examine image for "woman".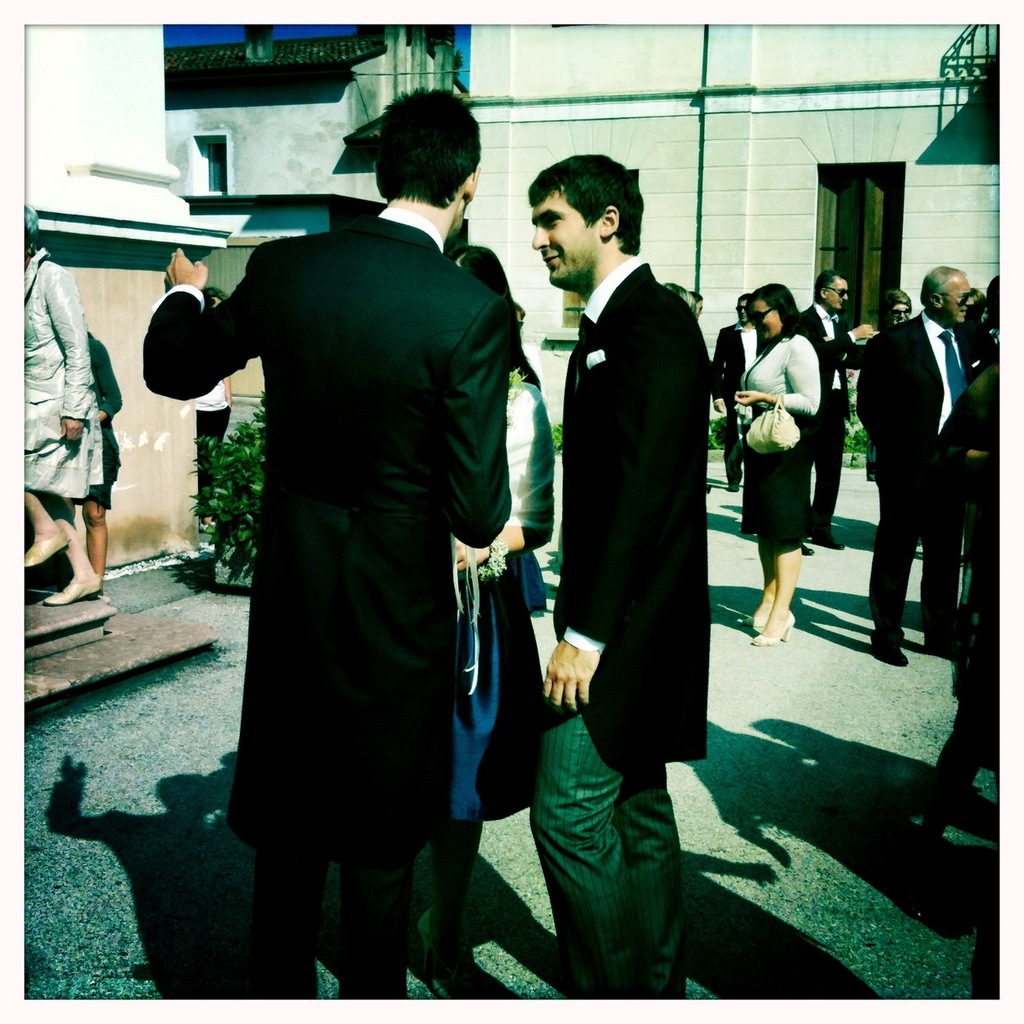
Examination result: {"left": 47, "top": 318, "right": 125, "bottom": 591}.
